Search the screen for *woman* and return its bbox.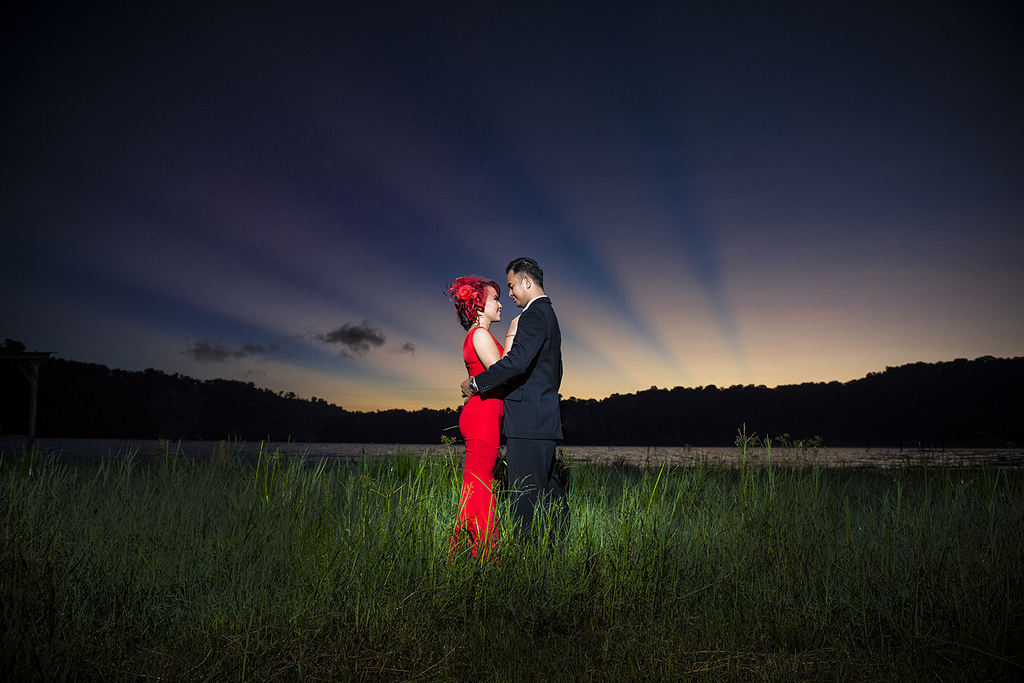
Found: crop(436, 266, 533, 556).
